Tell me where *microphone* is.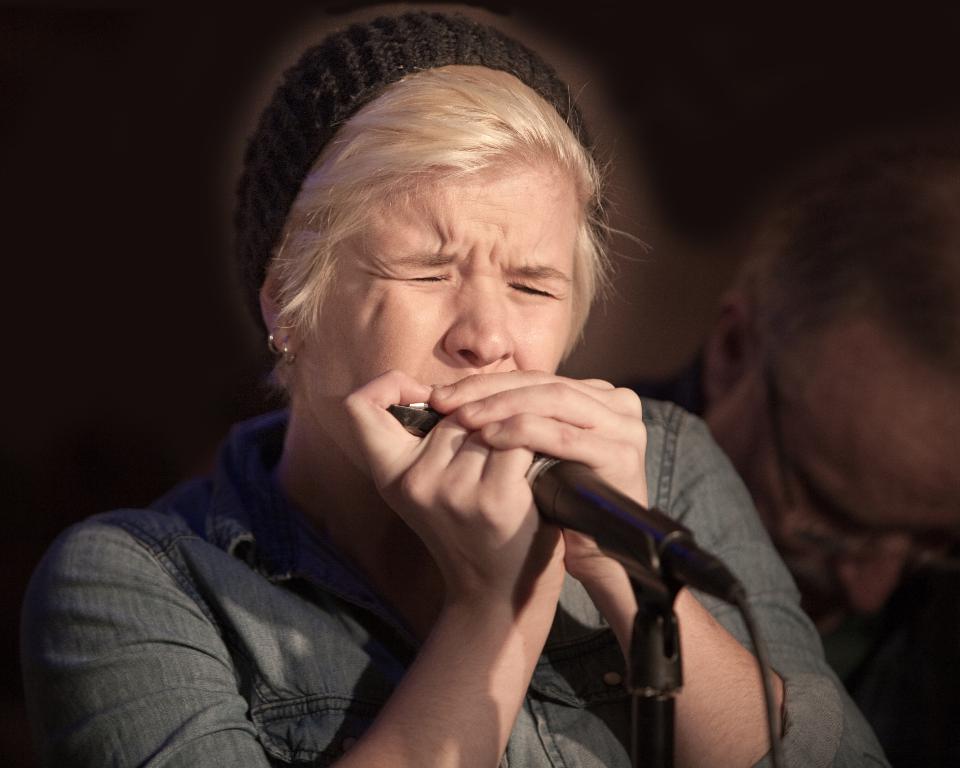
*microphone* is at <region>373, 397, 760, 628</region>.
